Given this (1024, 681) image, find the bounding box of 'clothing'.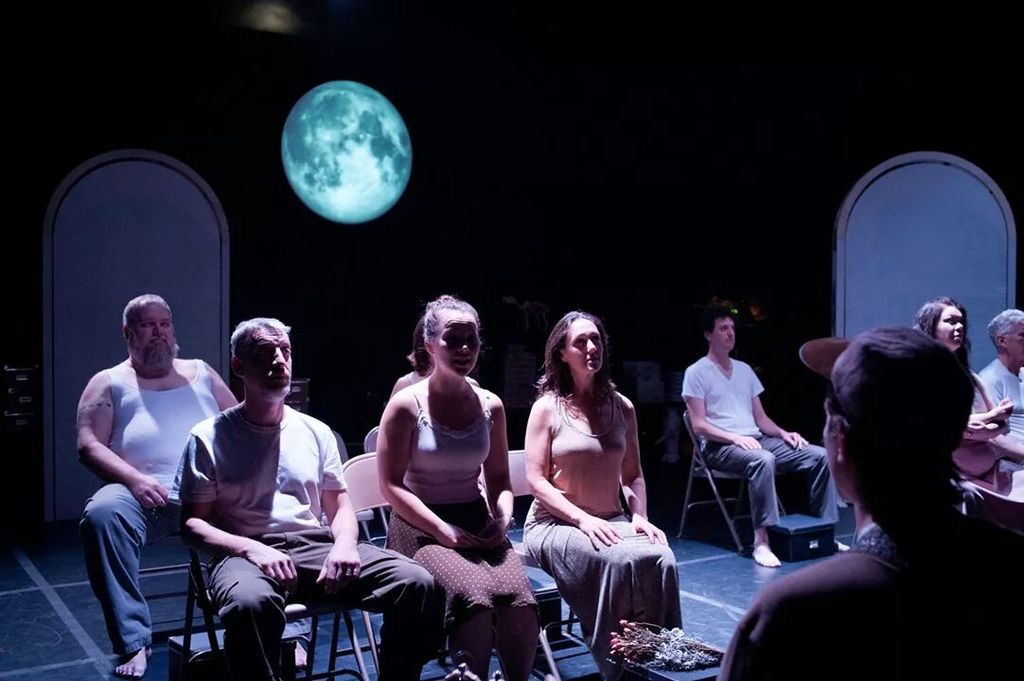
166:404:446:680.
